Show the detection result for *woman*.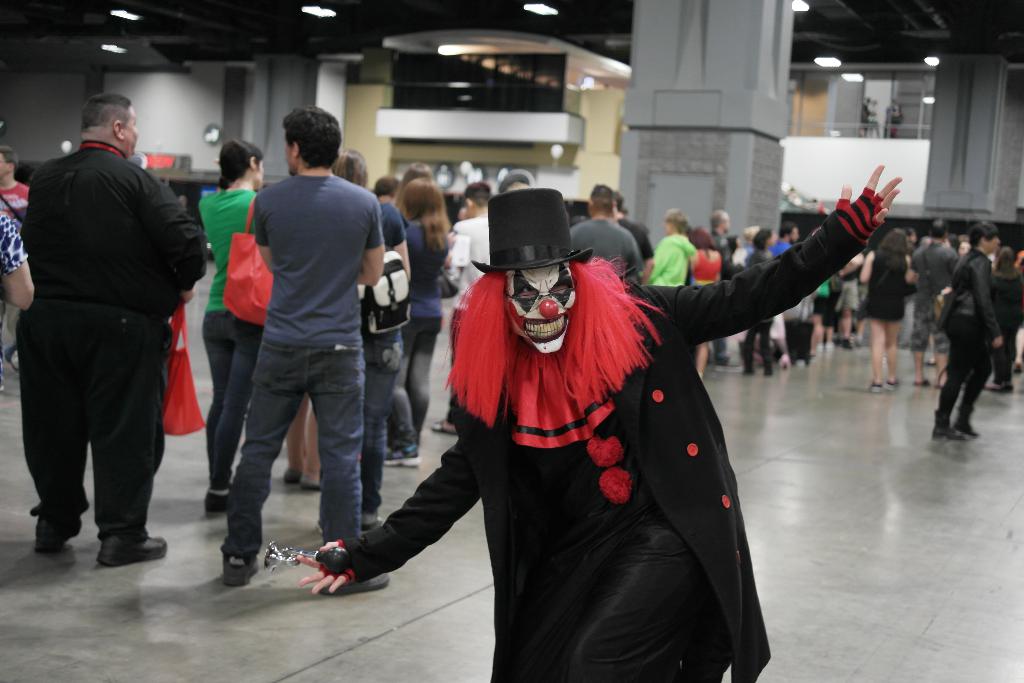
<box>745,227,772,384</box>.
